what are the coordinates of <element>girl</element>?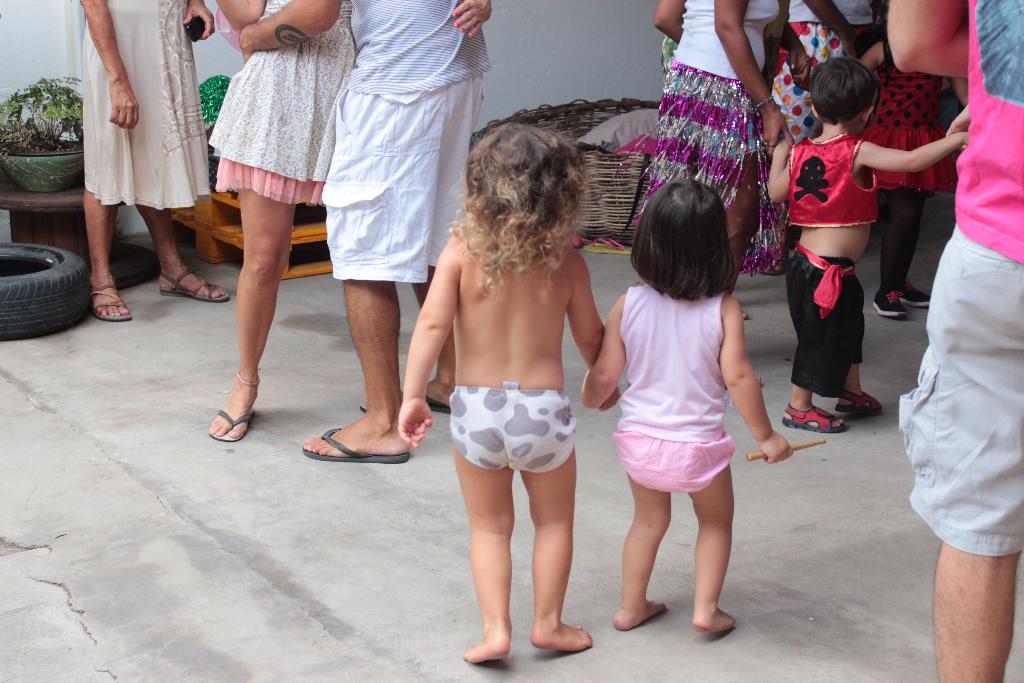
pyautogui.locateOnScreen(578, 183, 798, 630).
